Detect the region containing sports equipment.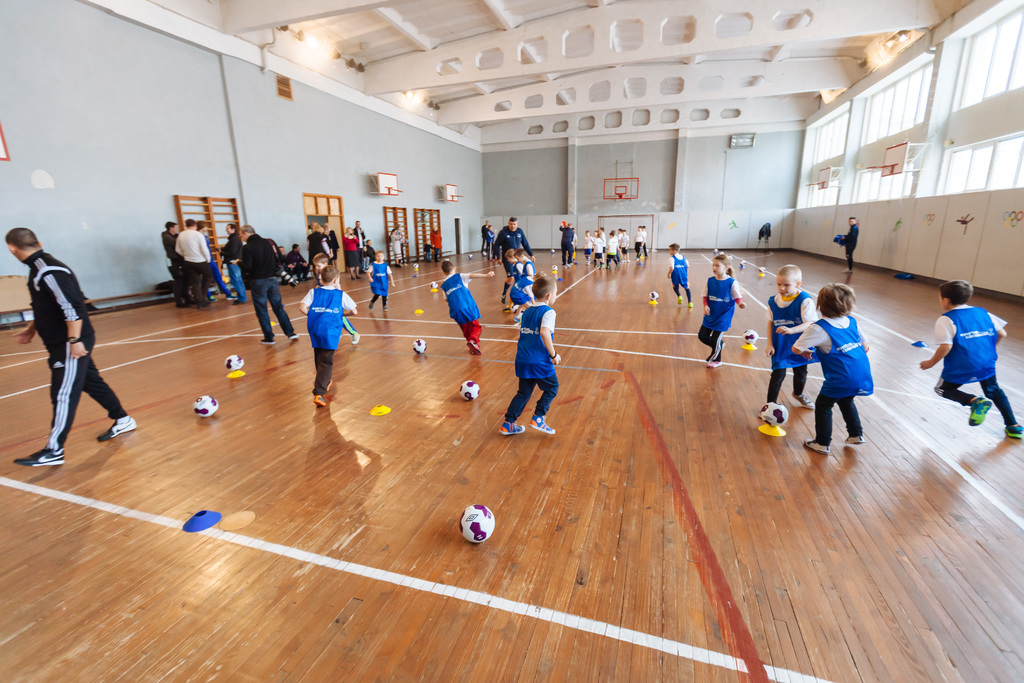
crop(456, 378, 483, 403).
